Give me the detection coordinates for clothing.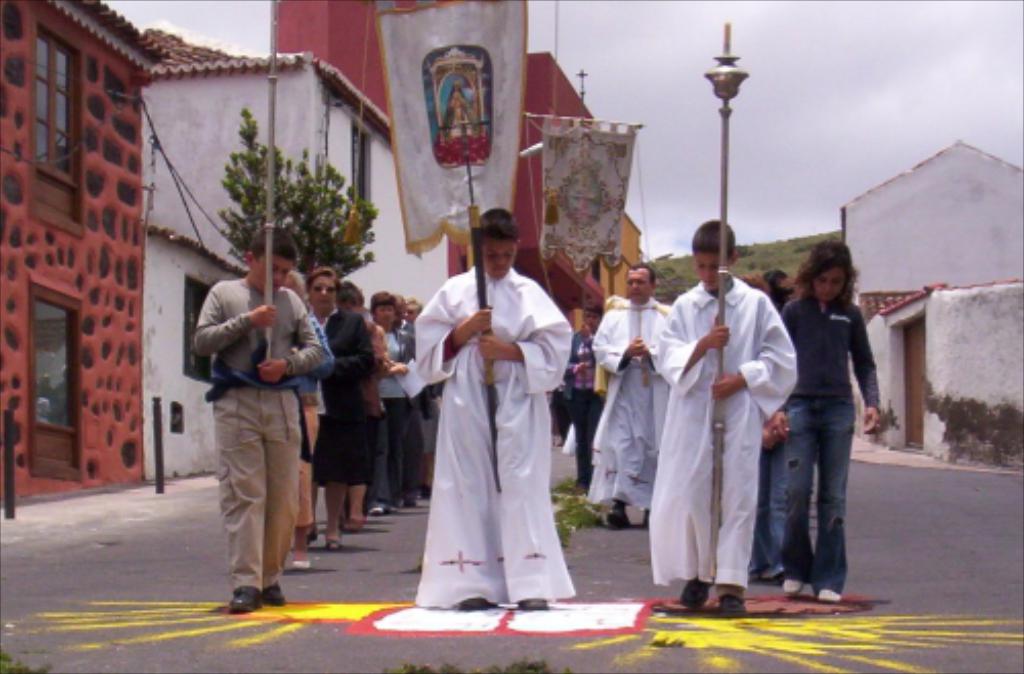
<bbox>408, 242, 575, 617</bbox>.
